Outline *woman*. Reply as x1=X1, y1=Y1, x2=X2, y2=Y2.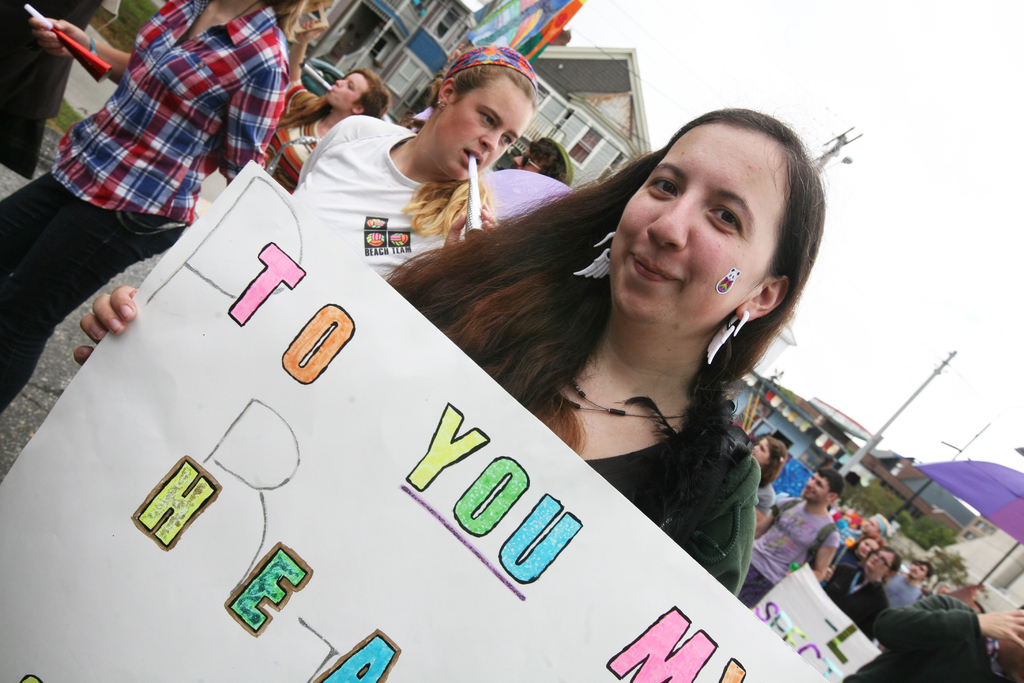
x1=285, y1=43, x2=538, y2=293.
